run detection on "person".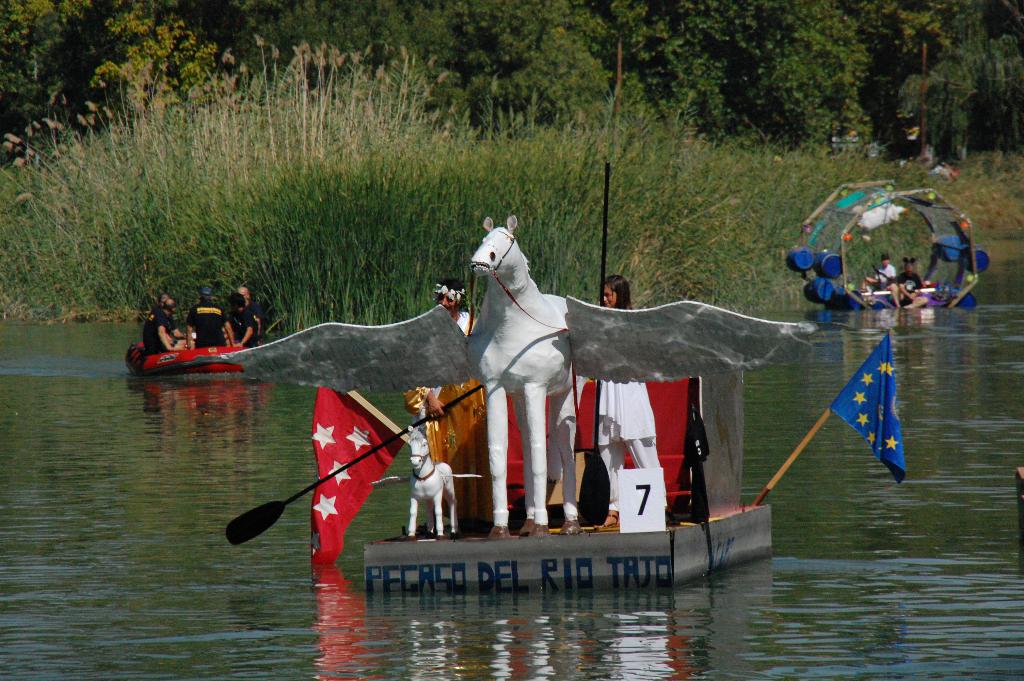
Result: left=237, top=277, right=255, bottom=315.
